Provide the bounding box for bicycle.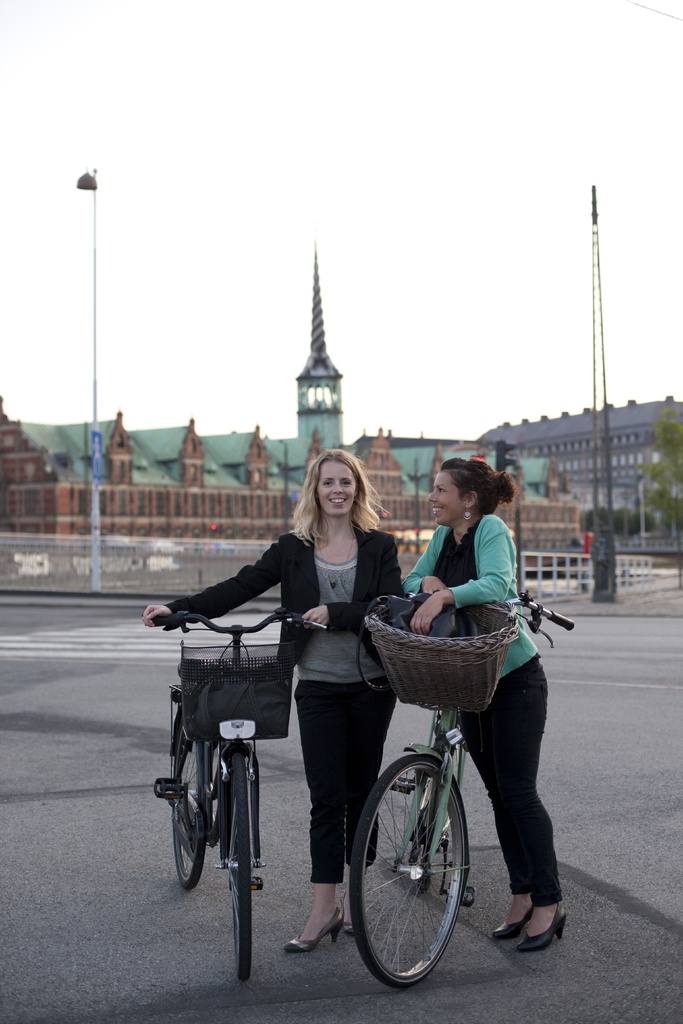
crop(350, 589, 577, 990).
